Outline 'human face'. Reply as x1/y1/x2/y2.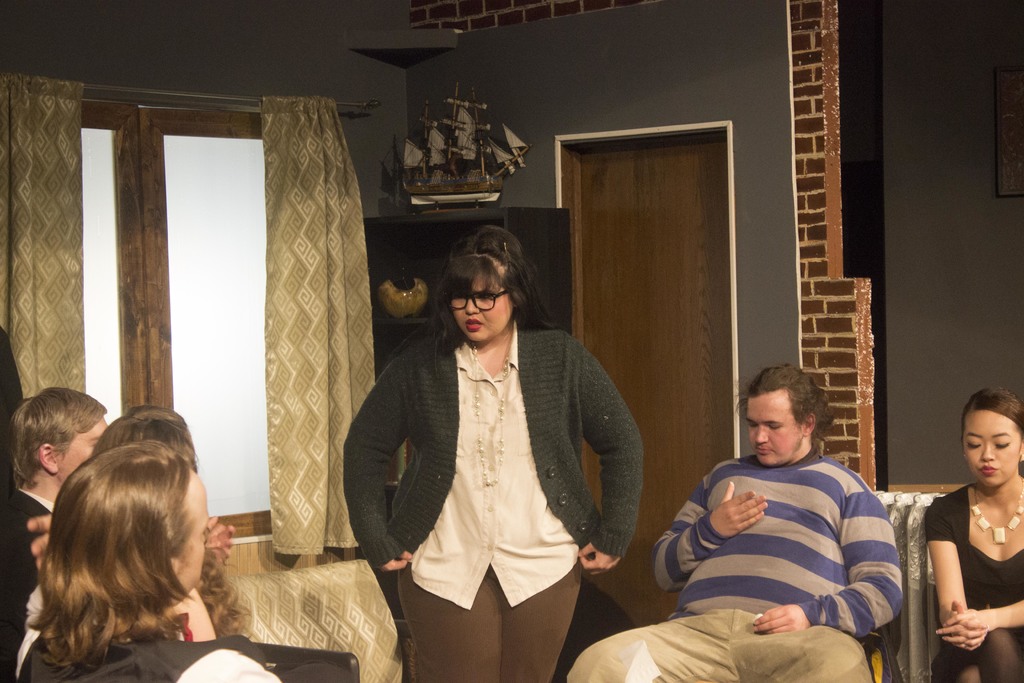
56/418/110/486.
